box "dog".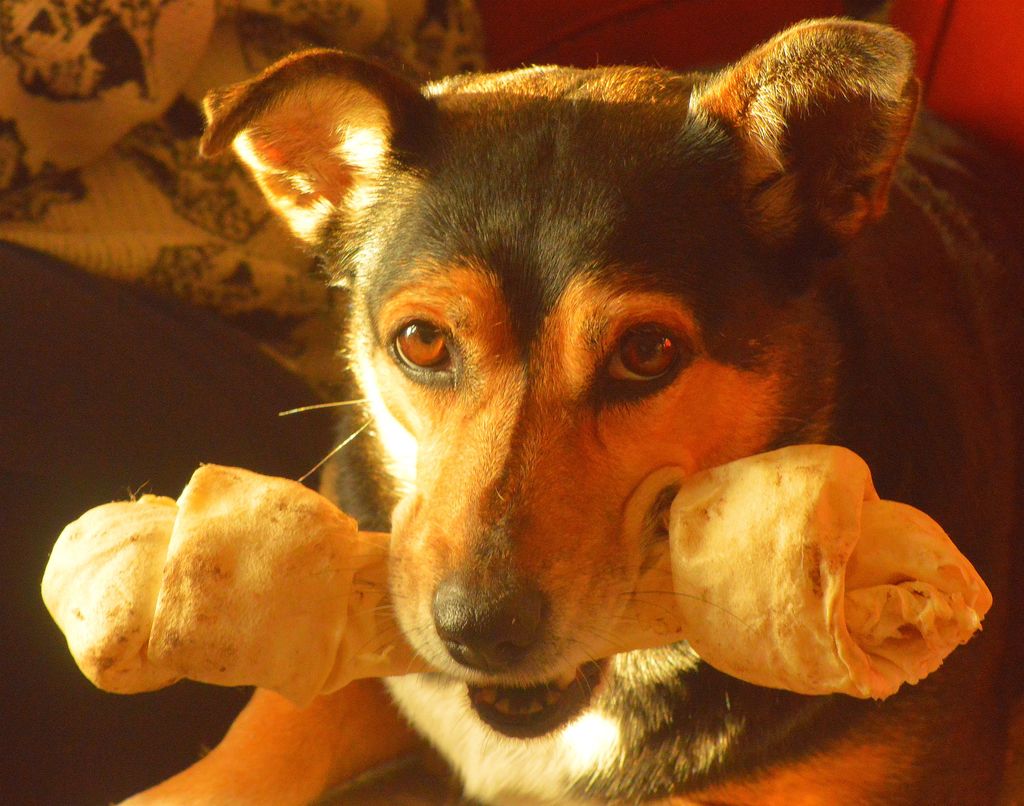
(115, 16, 1023, 805).
